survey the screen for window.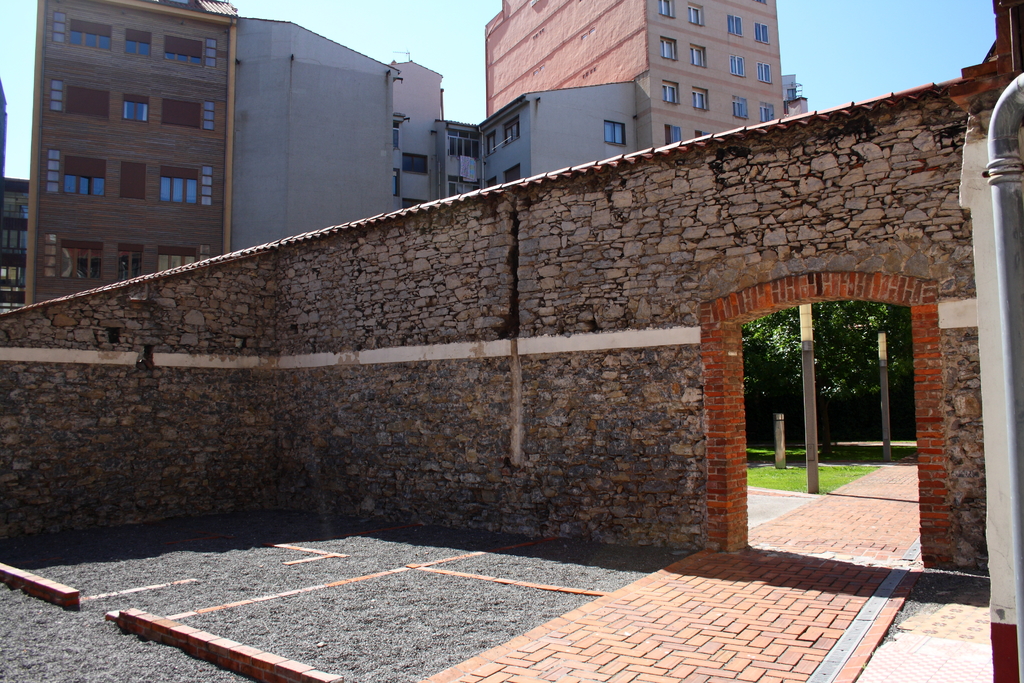
Survey found: x1=687 y1=2 x2=701 y2=23.
